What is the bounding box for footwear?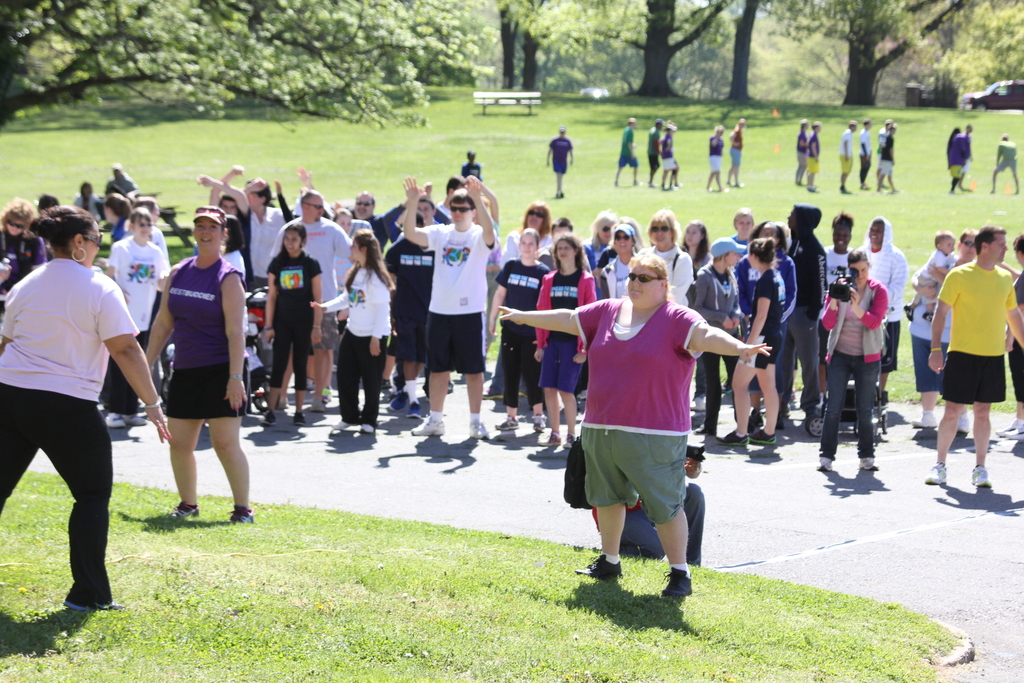
pyautogui.locateOnScreen(988, 189, 995, 194).
